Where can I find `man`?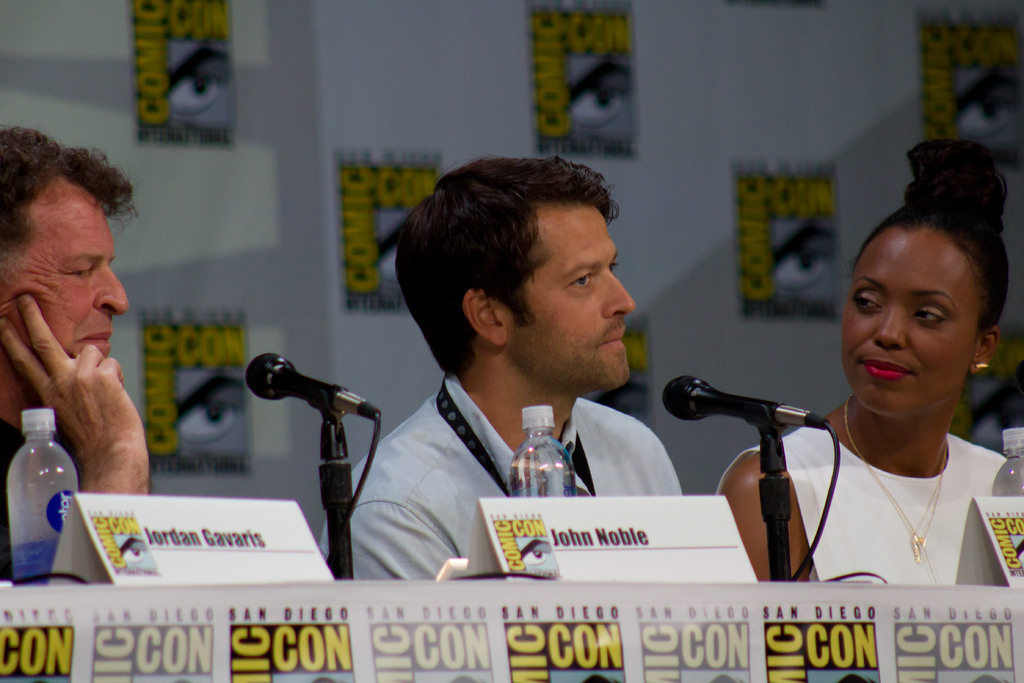
You can find it at (x1=333, y1=162, x2=724, y2=572).
